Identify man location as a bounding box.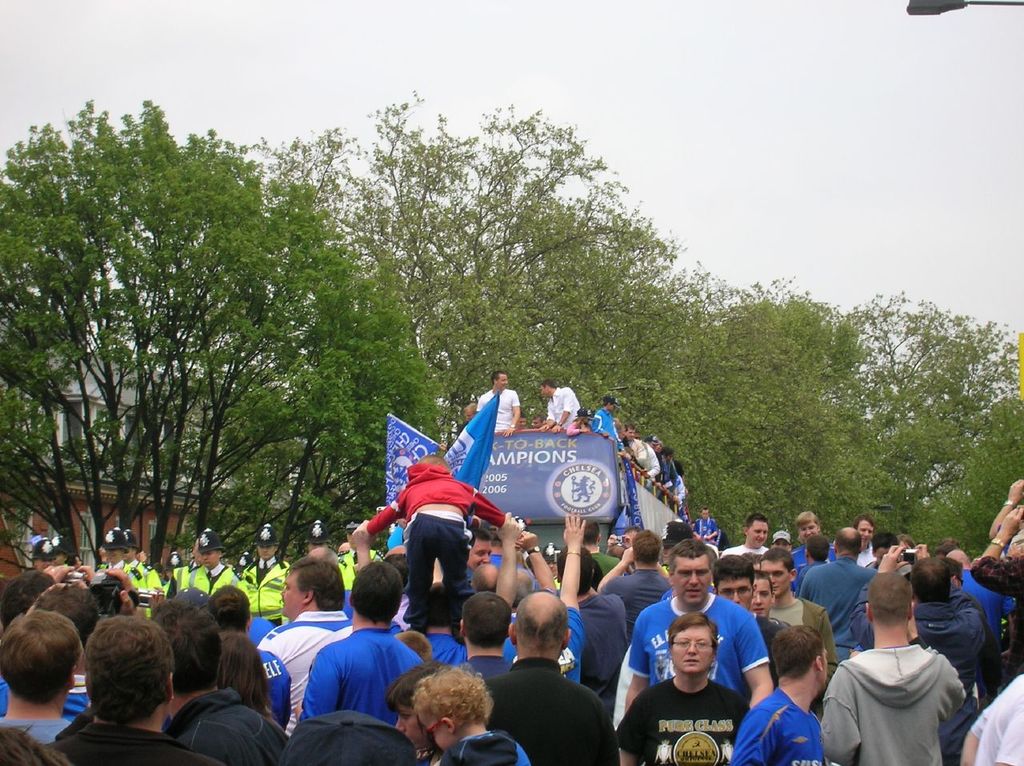
{"x1": 959, "y1": 681, "x2": 1023, "y2": 765}.
